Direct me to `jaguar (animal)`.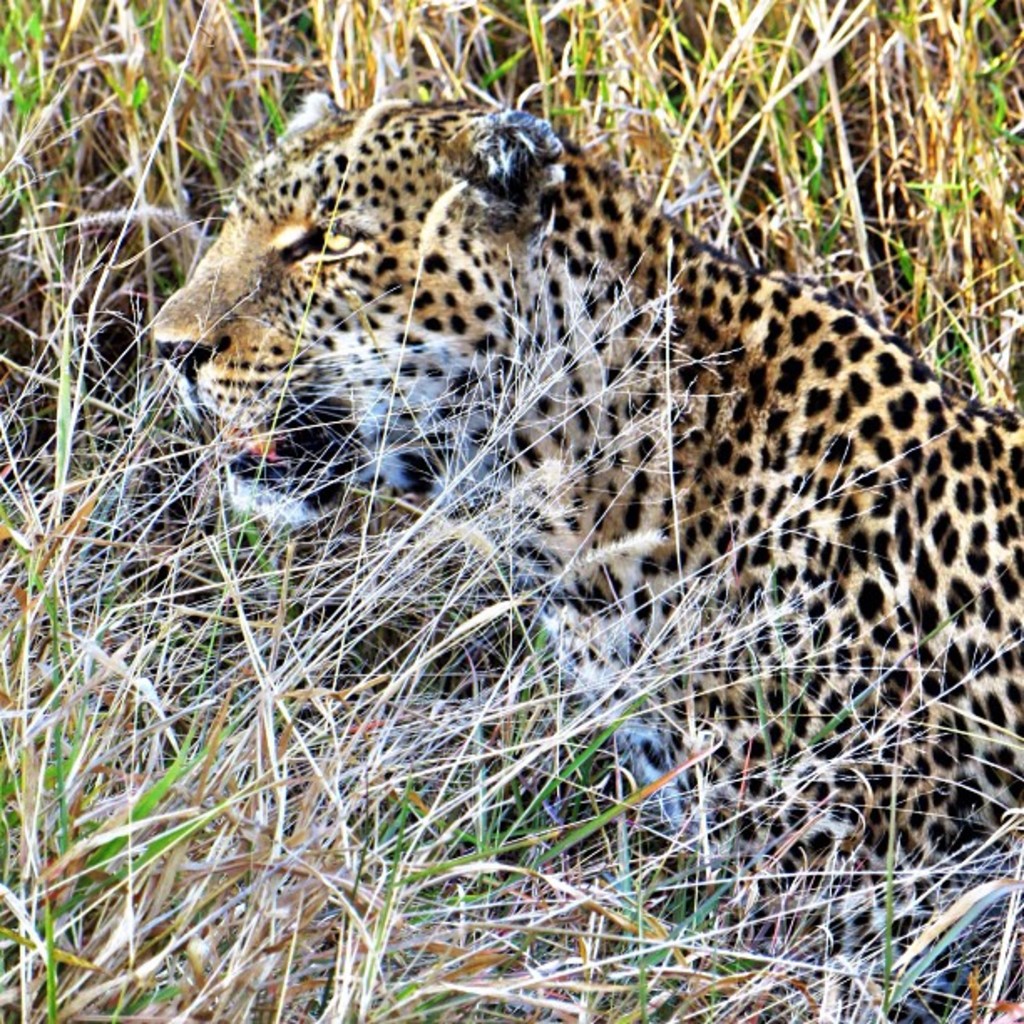
Direction: locate(151, 82, 1022, 1022).
